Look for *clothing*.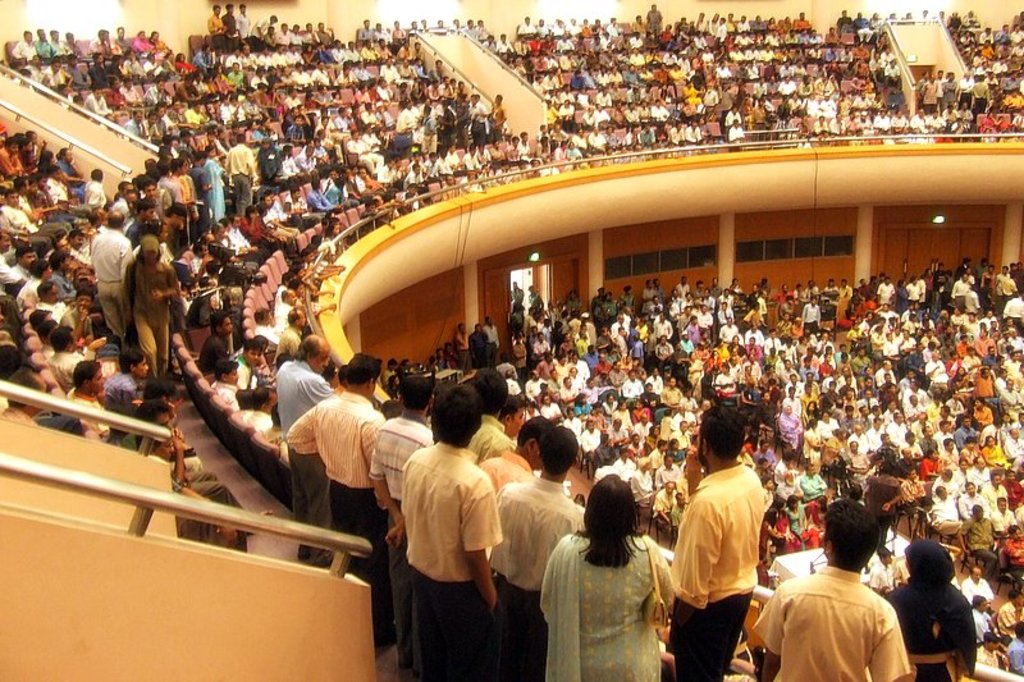
Found: Rect(122, 257, 180, 372).
